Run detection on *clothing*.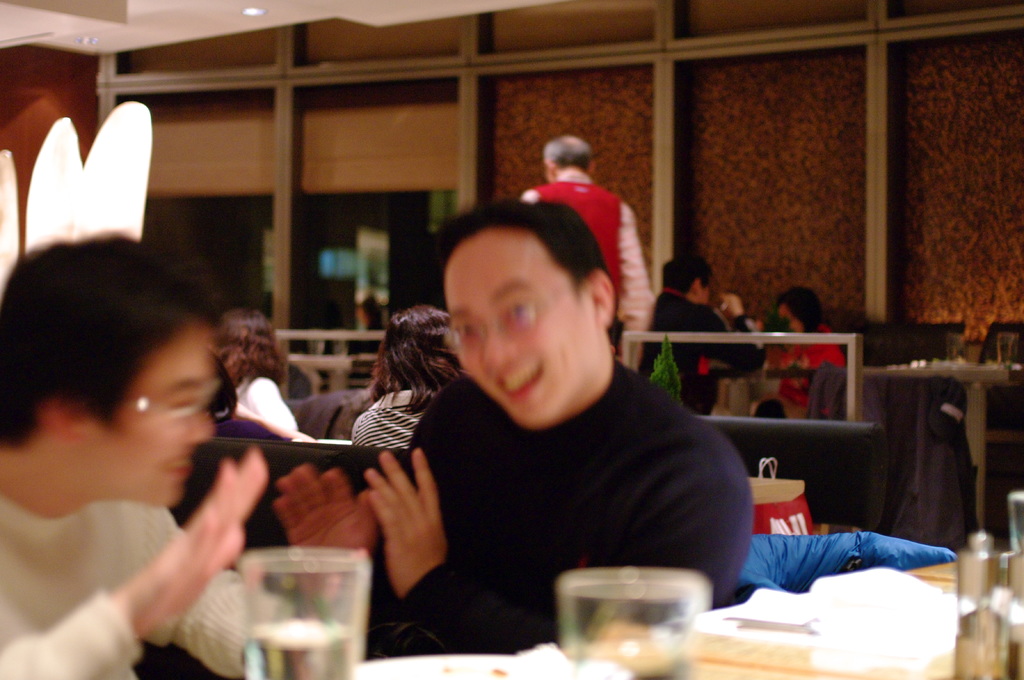
Result: box(369, 303, 767, 640).
